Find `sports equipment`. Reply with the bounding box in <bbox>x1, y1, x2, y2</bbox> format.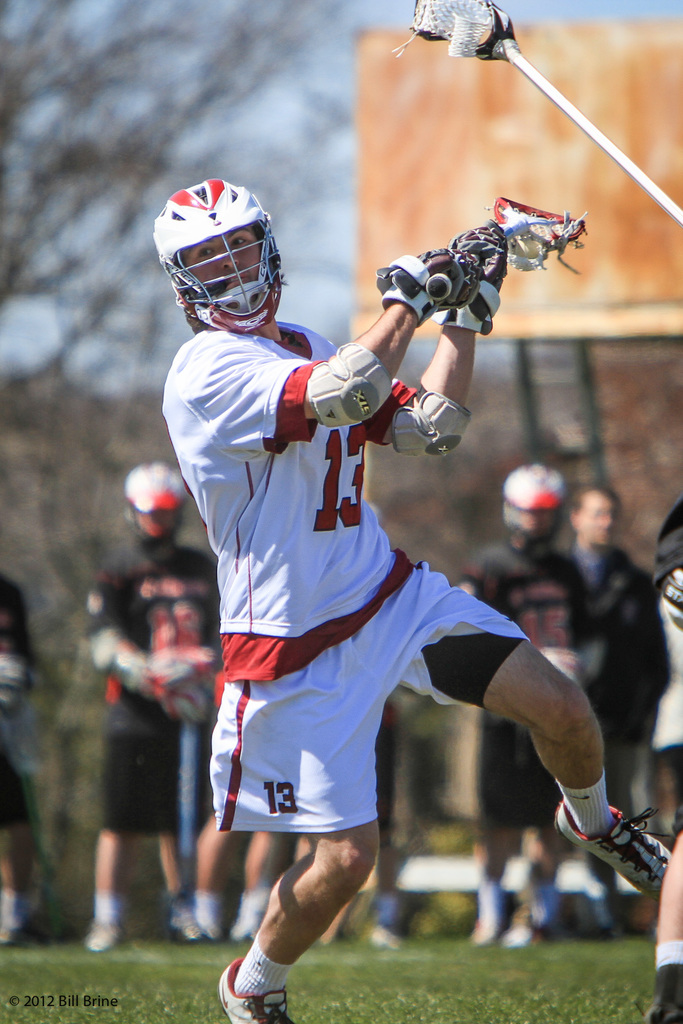
<bbox>378, 252, 478, 323</bbox>.
